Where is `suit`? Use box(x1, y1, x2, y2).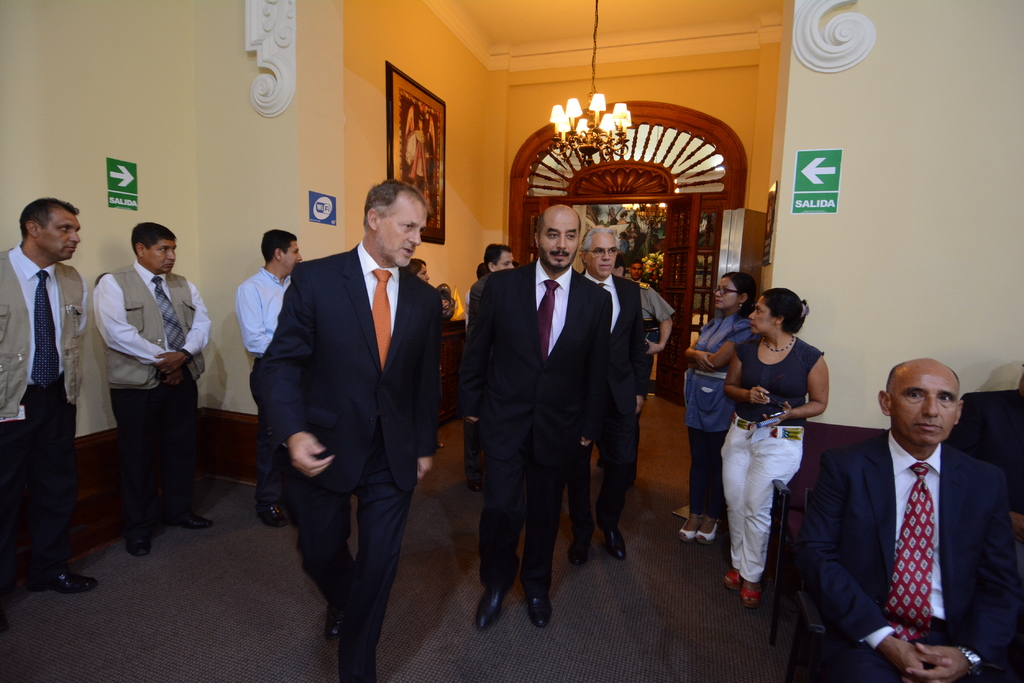
box(568, 272, 638, 538).
